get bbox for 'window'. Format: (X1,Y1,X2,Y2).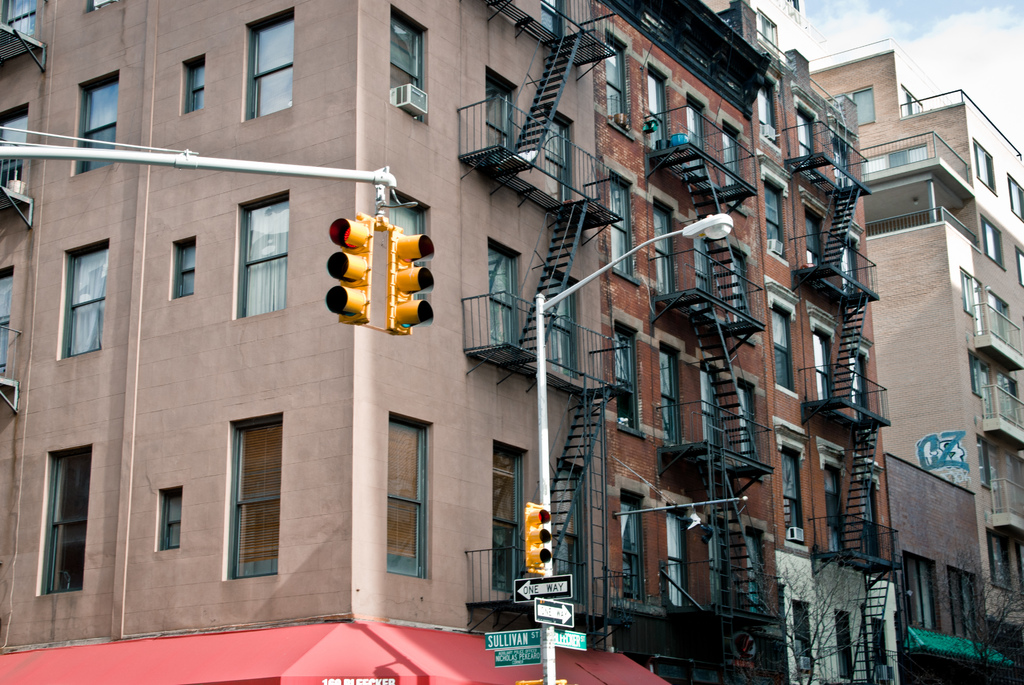
(77,76,124,171).
